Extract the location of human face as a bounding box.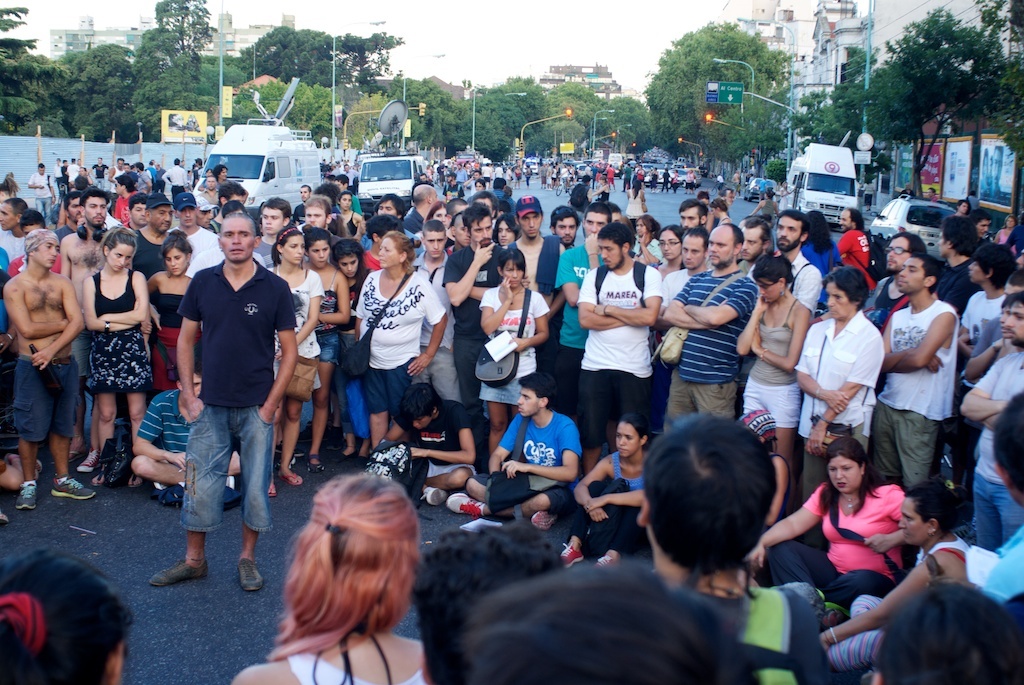
x1=304, y1=206, x2=325, y2=230.
